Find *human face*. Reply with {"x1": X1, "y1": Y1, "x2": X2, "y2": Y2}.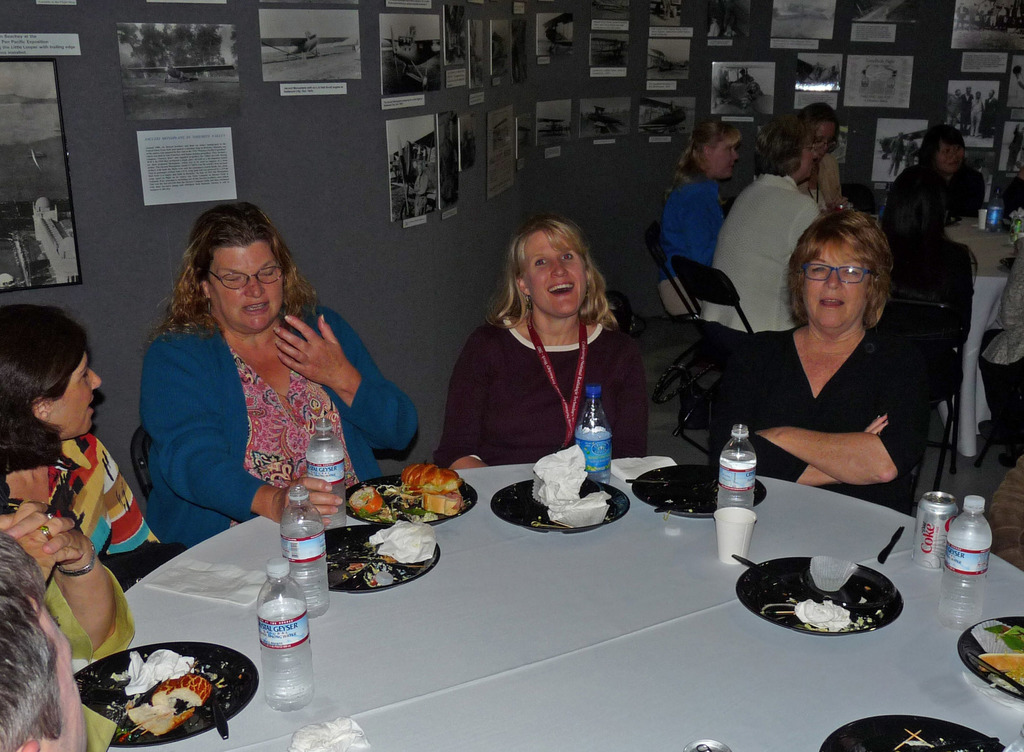
{"x1": 815, "y1": 119, "x2": 837, "y2": 156}.
